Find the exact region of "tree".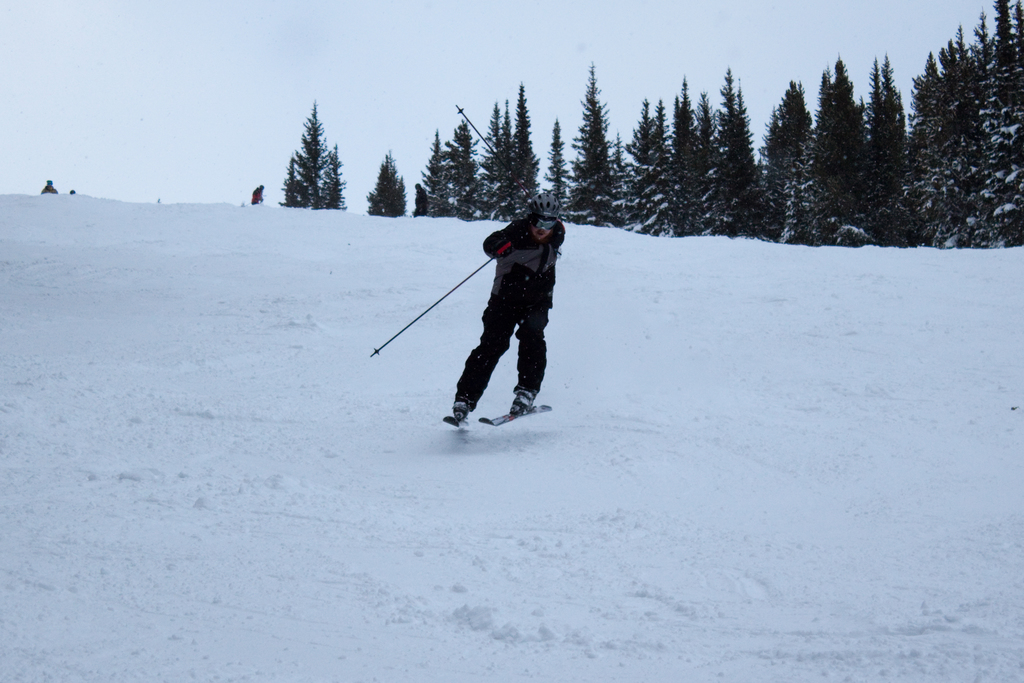
Exact region: rect(668, 74, 704, 242).
